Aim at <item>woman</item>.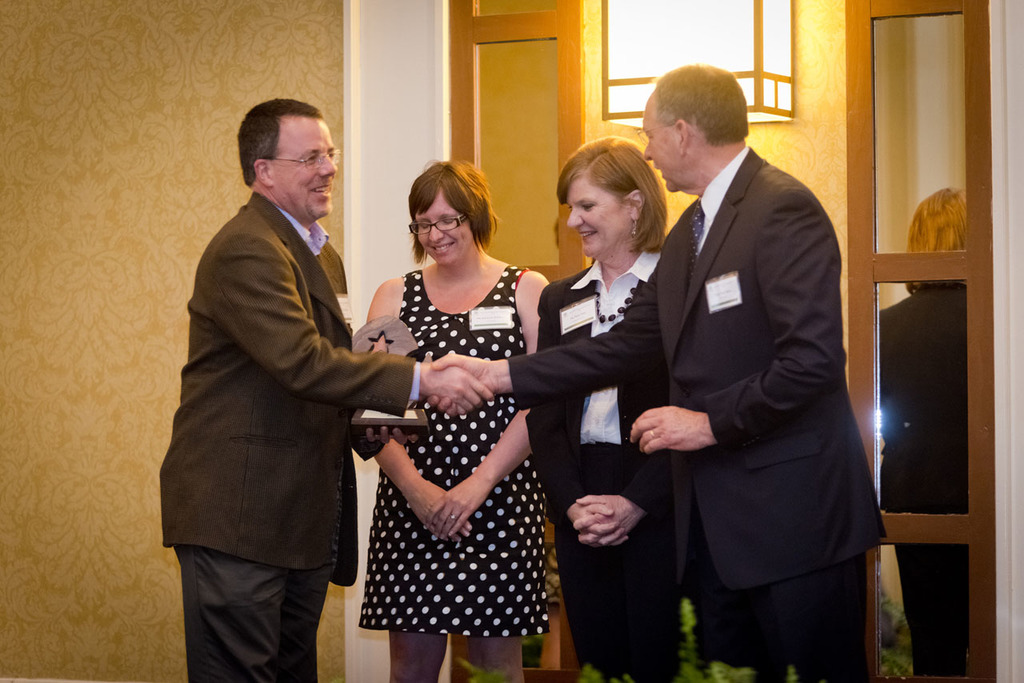
Aimed at x1=521, y1=135, x2=681, y2=682.
